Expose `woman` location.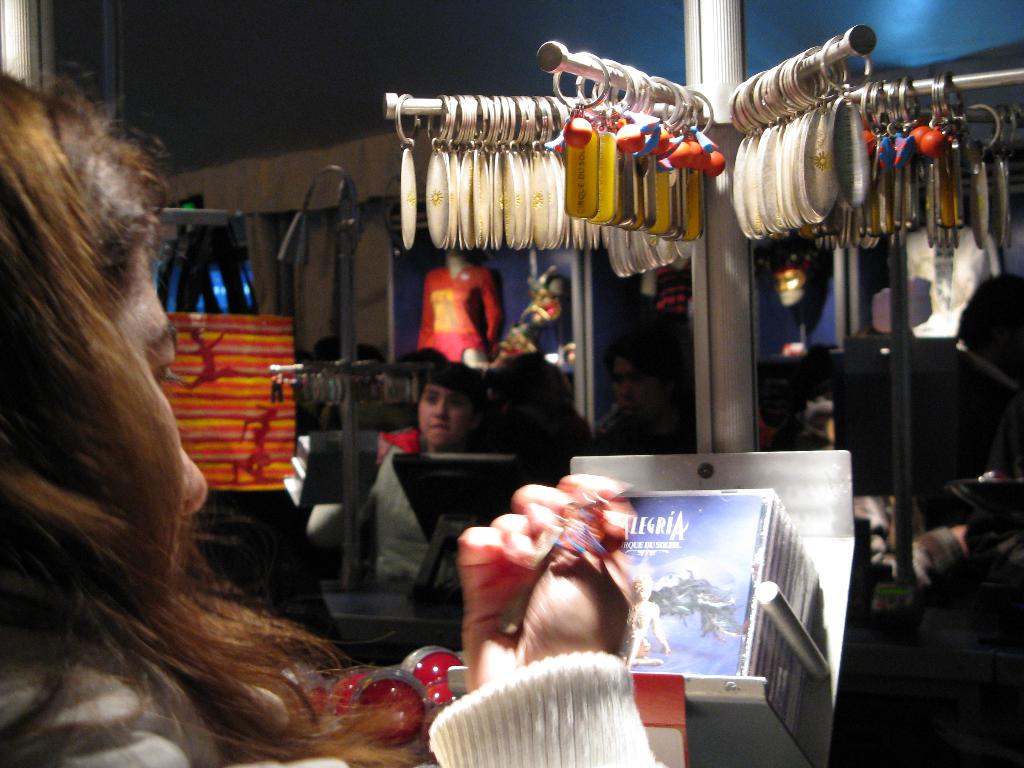
Exposed at [x1=365, y1=364, x2=484, y2=592].
